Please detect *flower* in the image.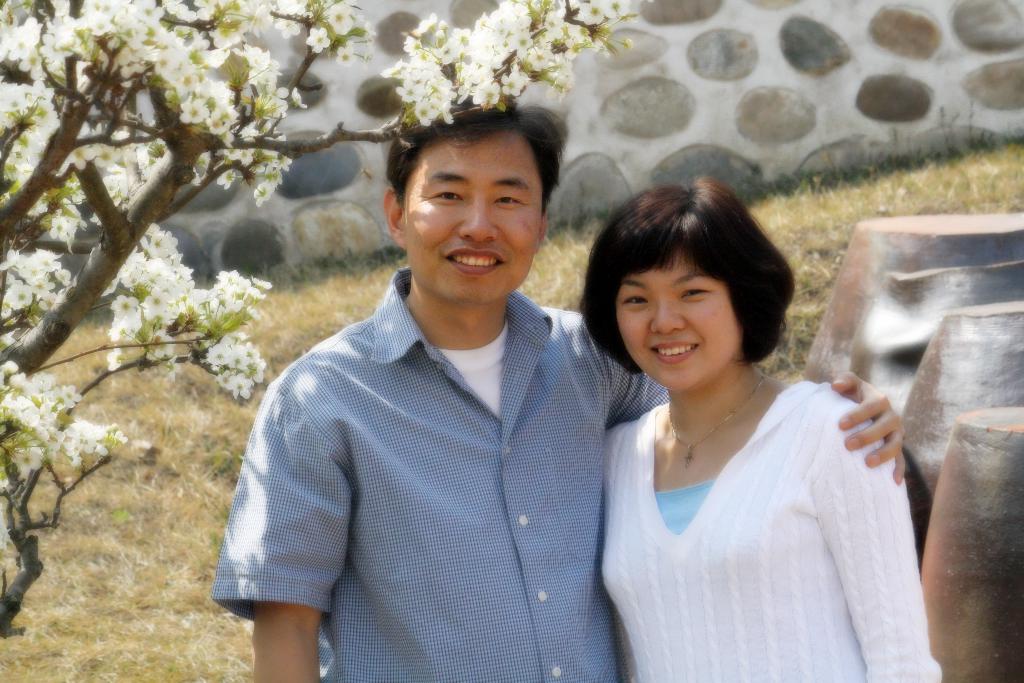
detection(4, 278, 33, 307).
